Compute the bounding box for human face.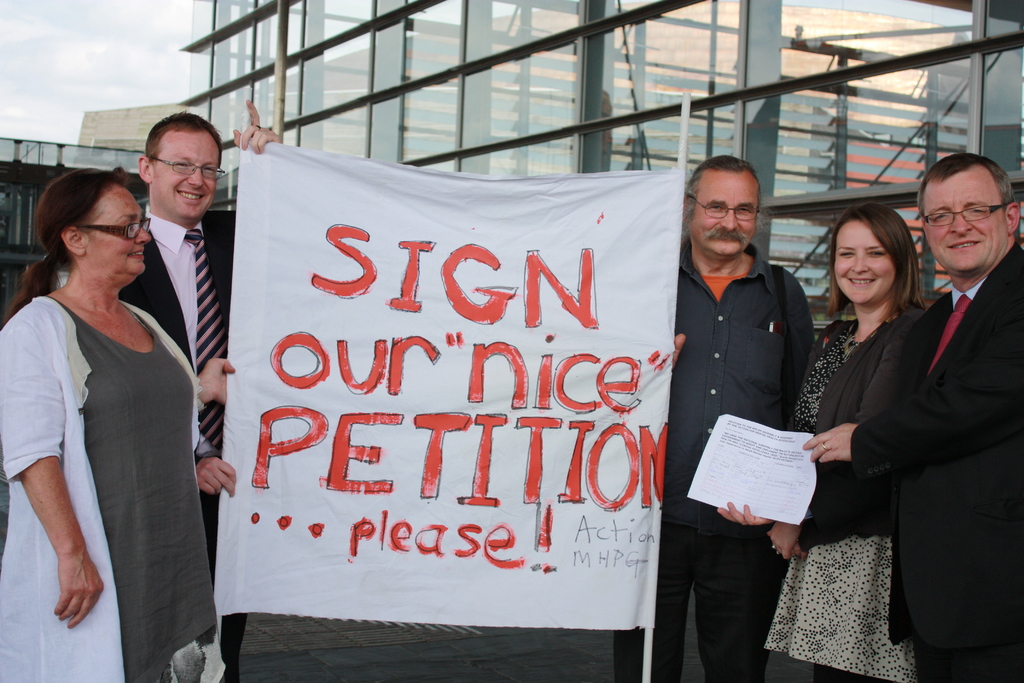
pyautogui.locateOnScreen(692, 167, 758, 257).
